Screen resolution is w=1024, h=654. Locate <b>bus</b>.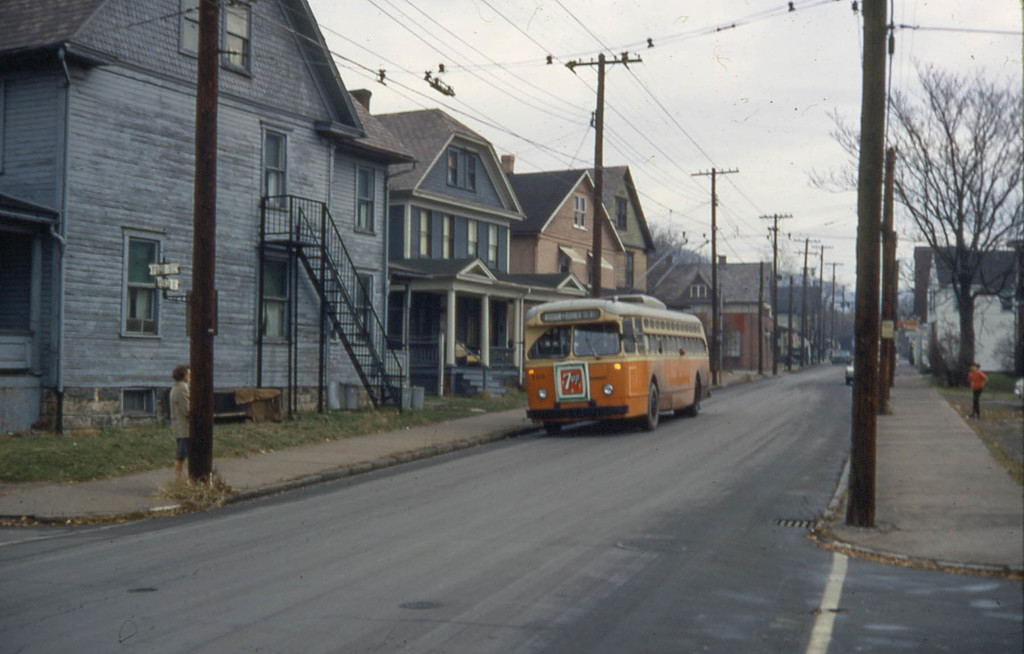
box(522, 293, 714, 433).
